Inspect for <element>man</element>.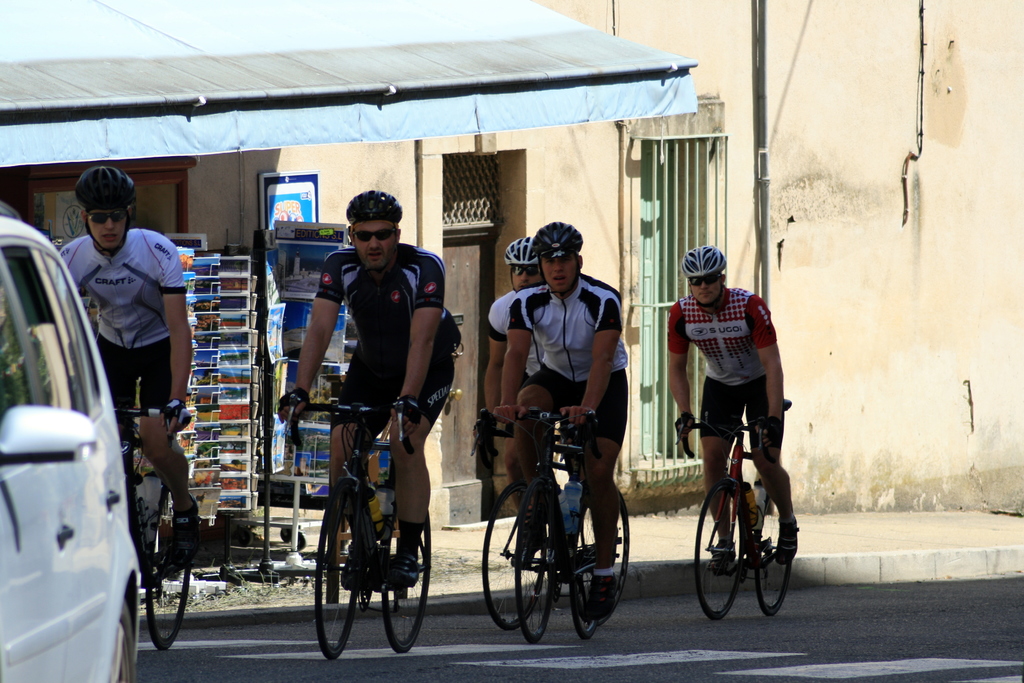
Inspection: left=671, top=247, right=797, bottom=577.
